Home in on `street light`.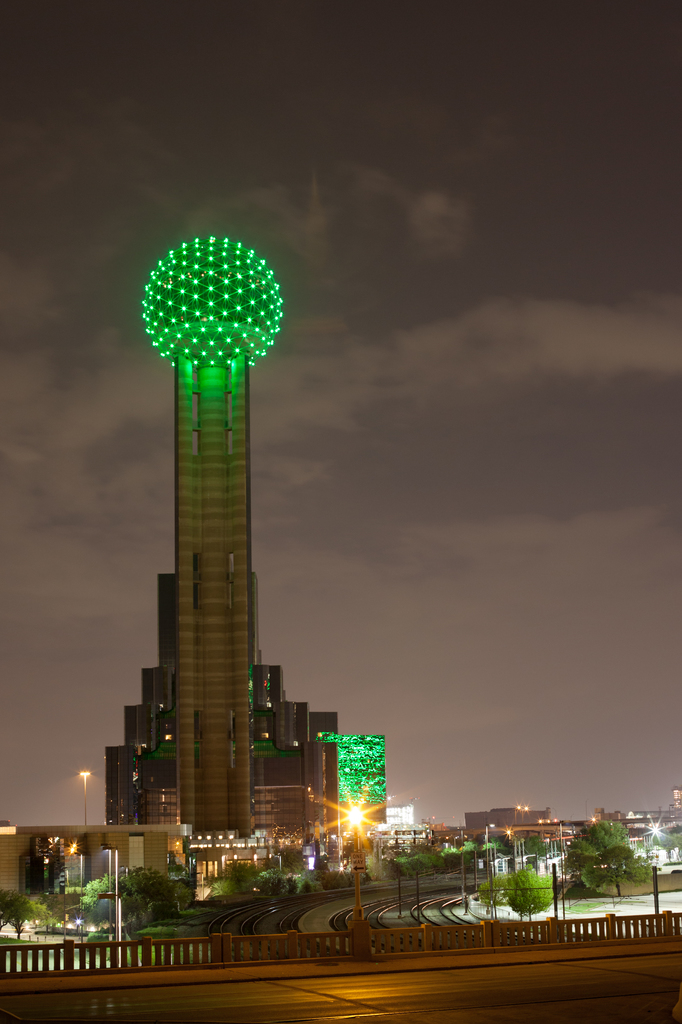
Homed in at [484,820,495,886].
